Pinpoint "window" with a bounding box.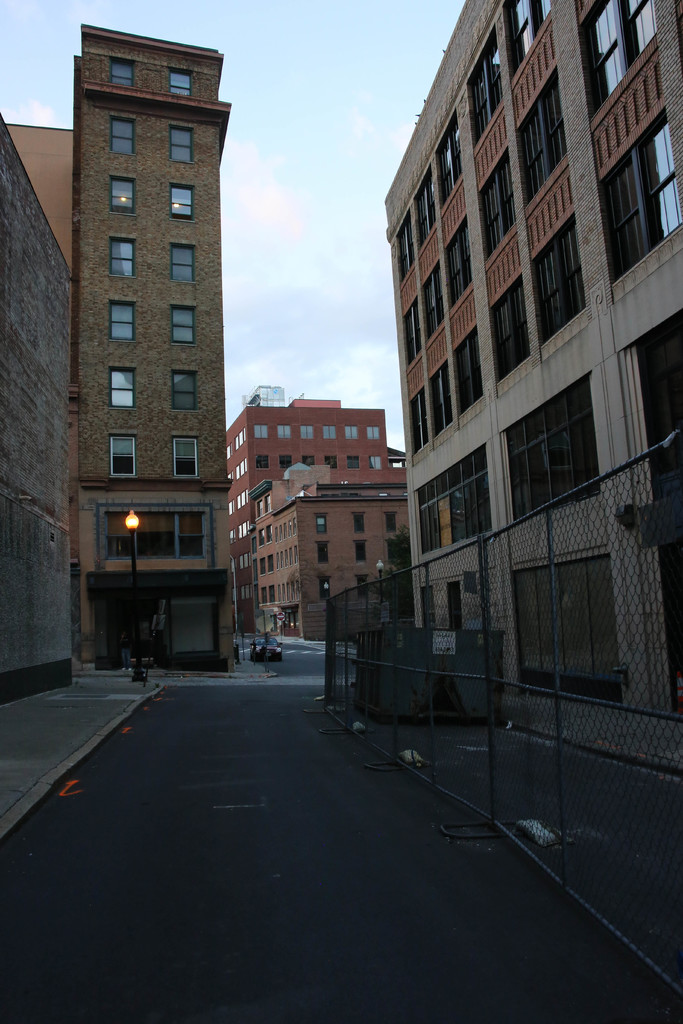
<region>234, 427, 246, 451</region>.
